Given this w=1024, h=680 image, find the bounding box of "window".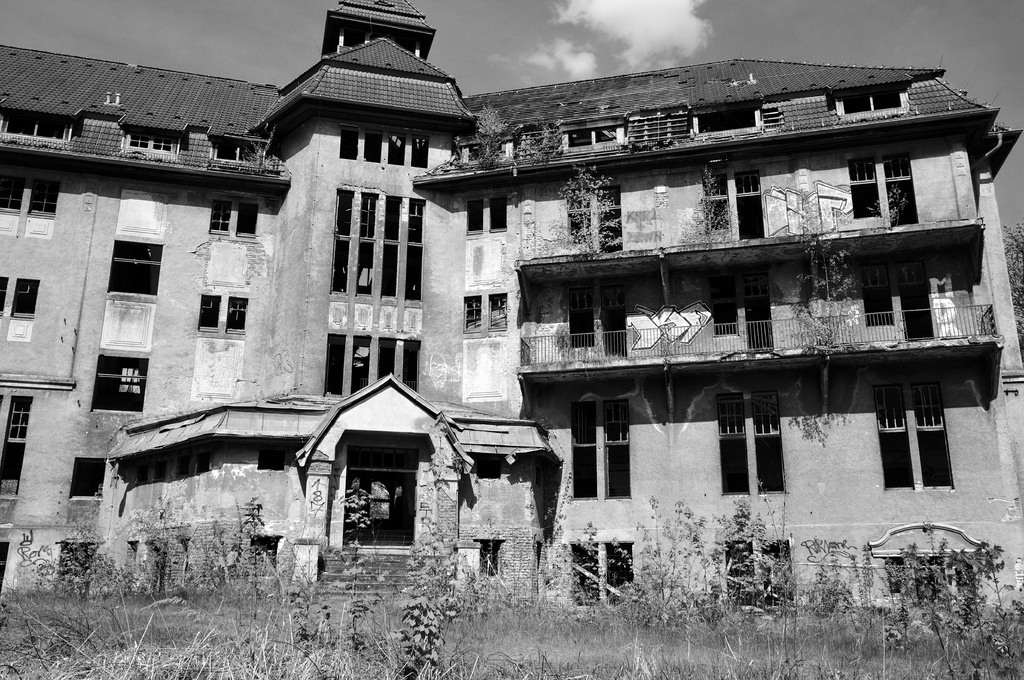
199, 291, 246, 339.
